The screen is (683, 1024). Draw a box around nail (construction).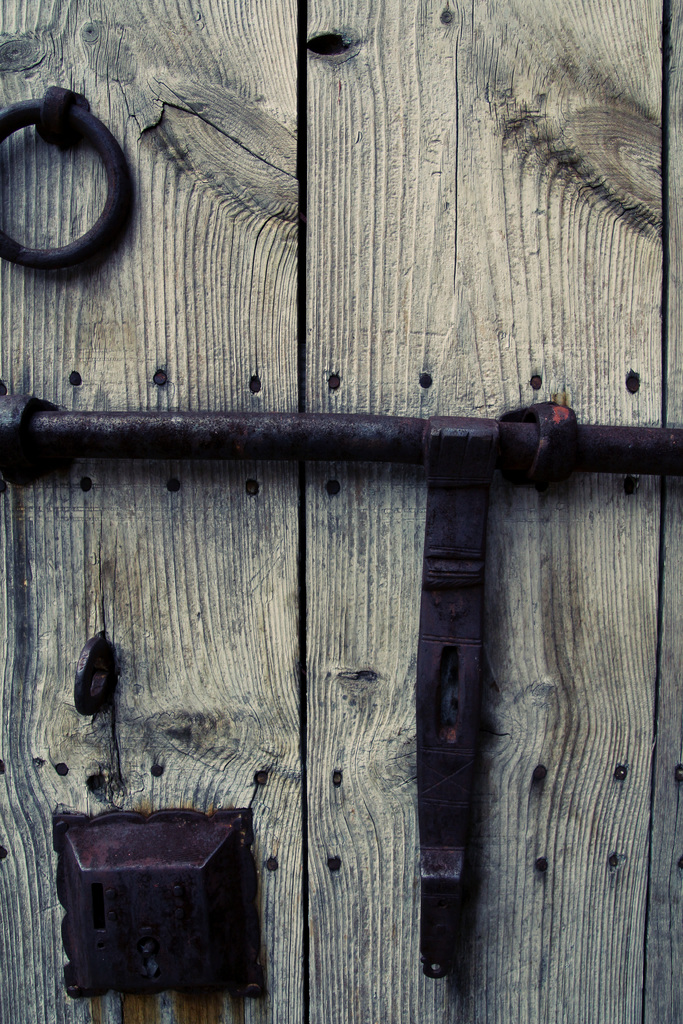
247/377/261/394.
